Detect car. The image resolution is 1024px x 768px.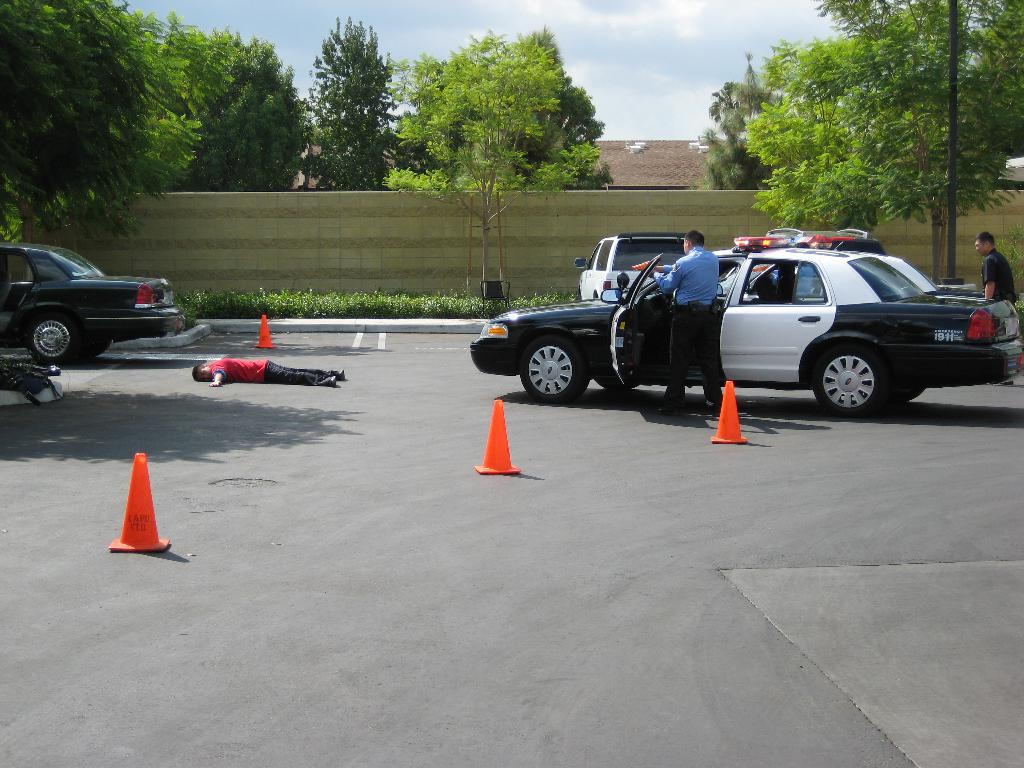
region(576, 230, 689, 301).
